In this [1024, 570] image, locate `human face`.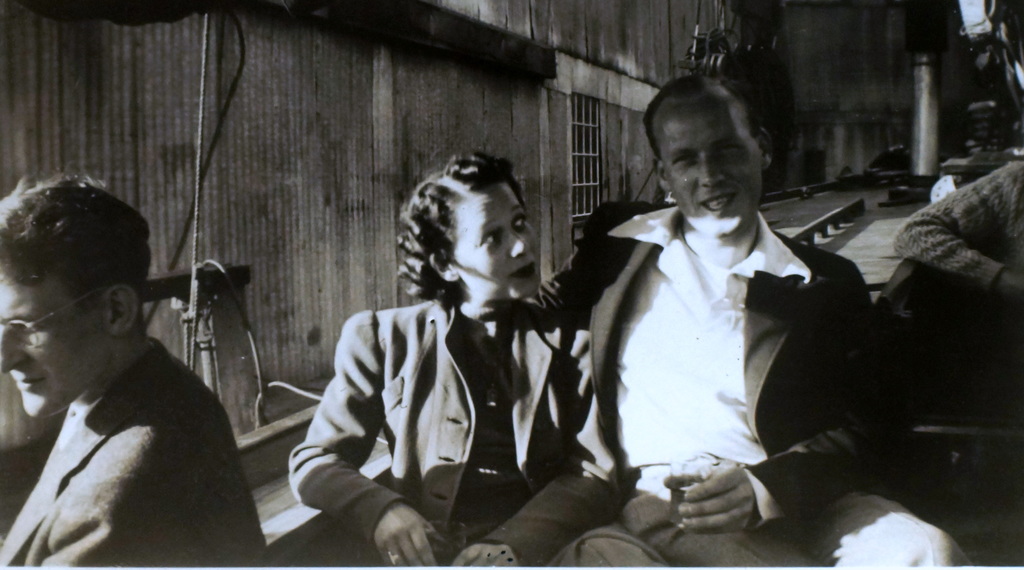
Bounding box: <region>449, 183, 540, 301</region>.
